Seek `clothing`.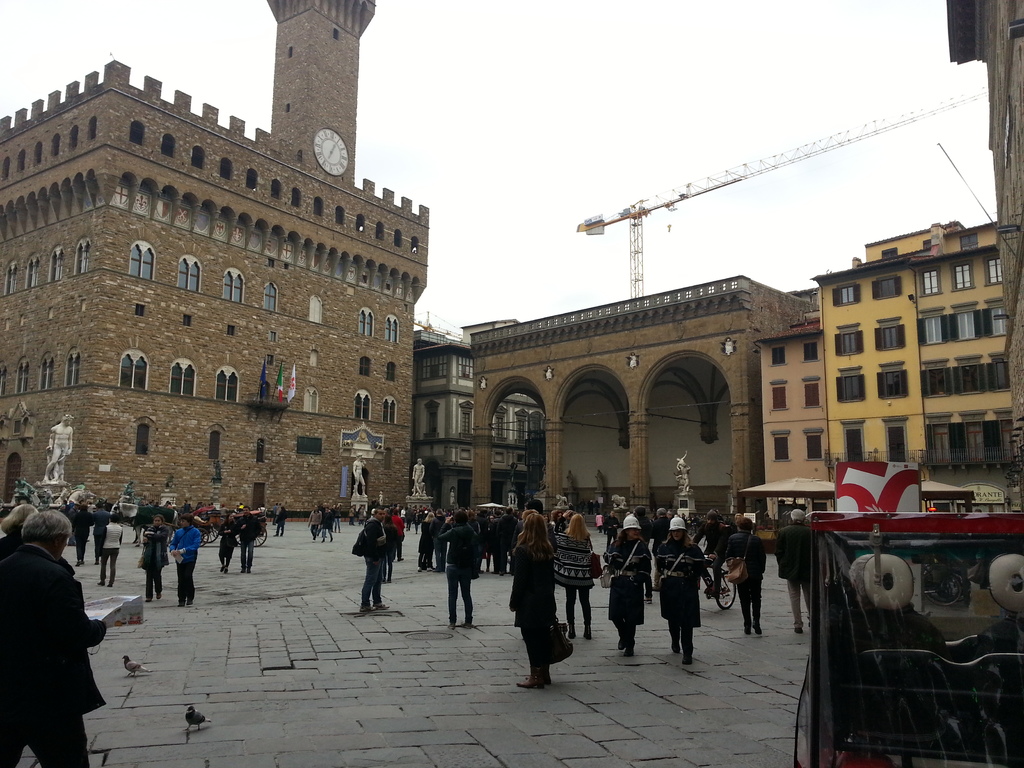
234 515 253 564.
